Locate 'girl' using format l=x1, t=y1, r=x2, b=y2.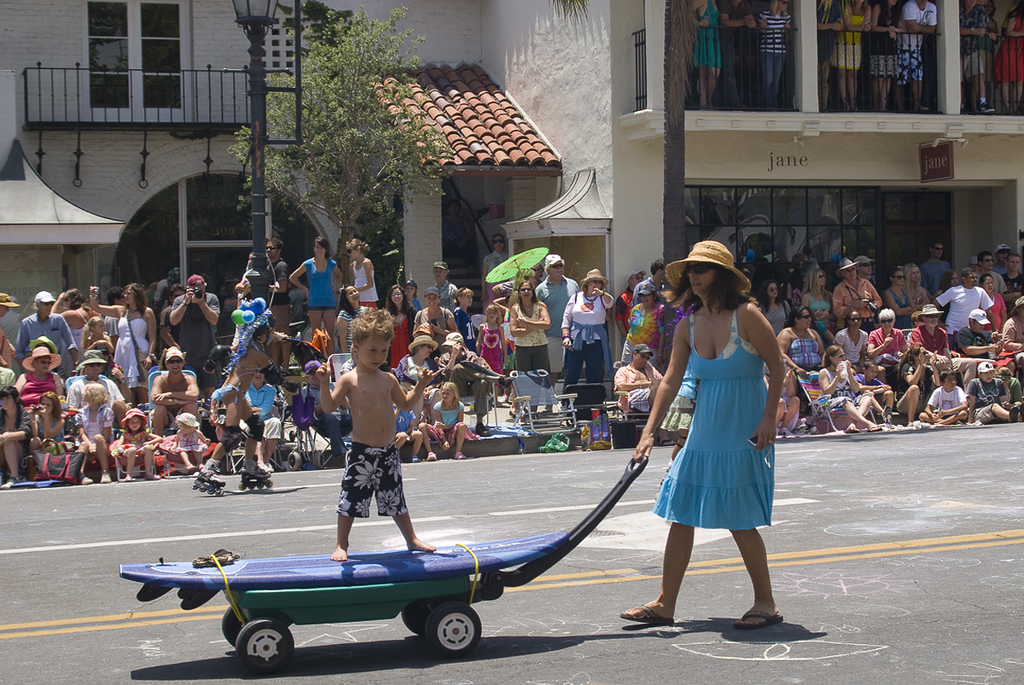
l=864, t=305, r=909, b=369.
